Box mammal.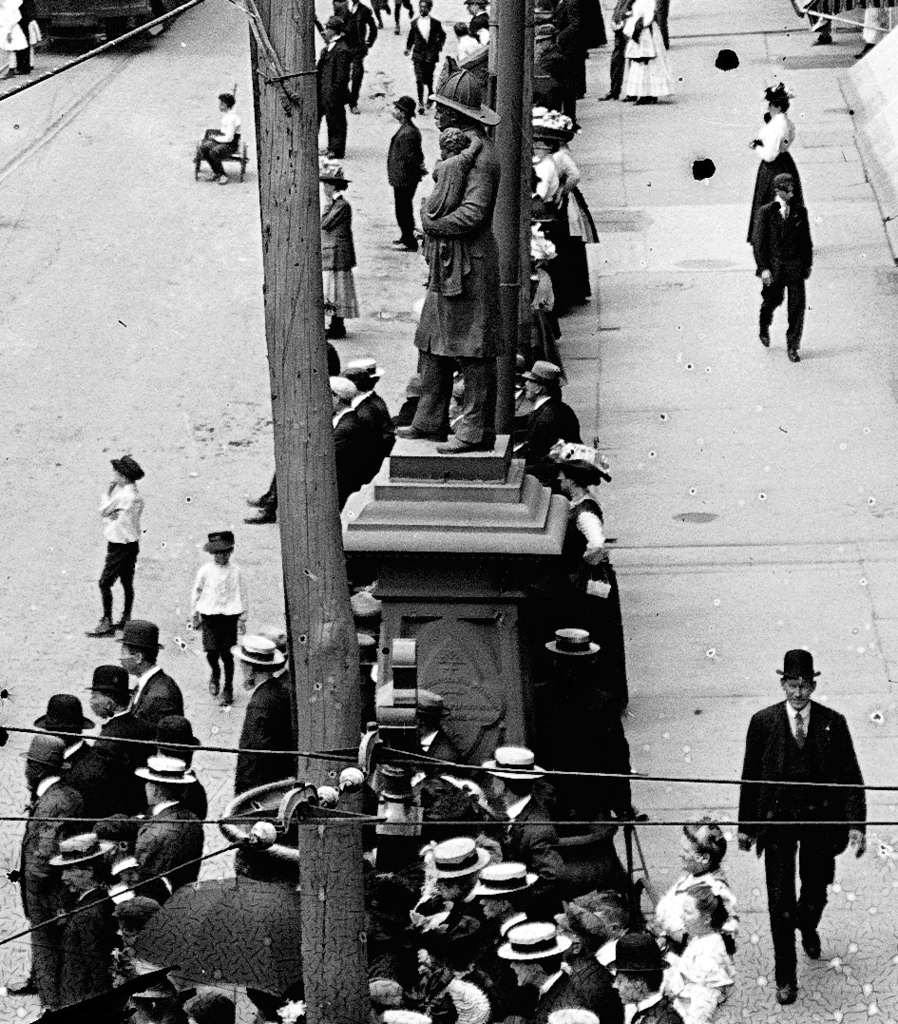
bbox(653, 0, 672, 49).
